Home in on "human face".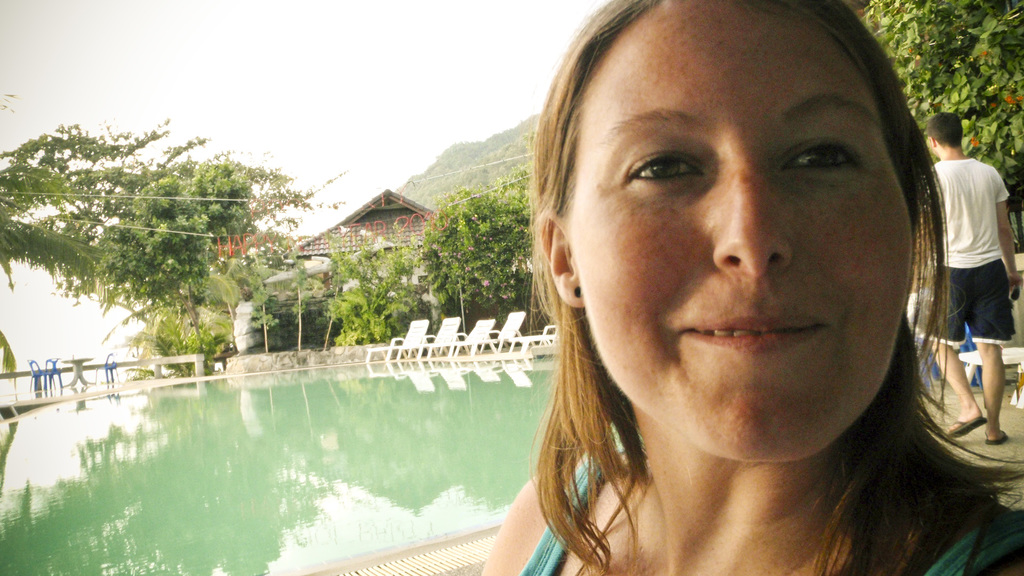
Homed in at [926, 135, 934, 156].
